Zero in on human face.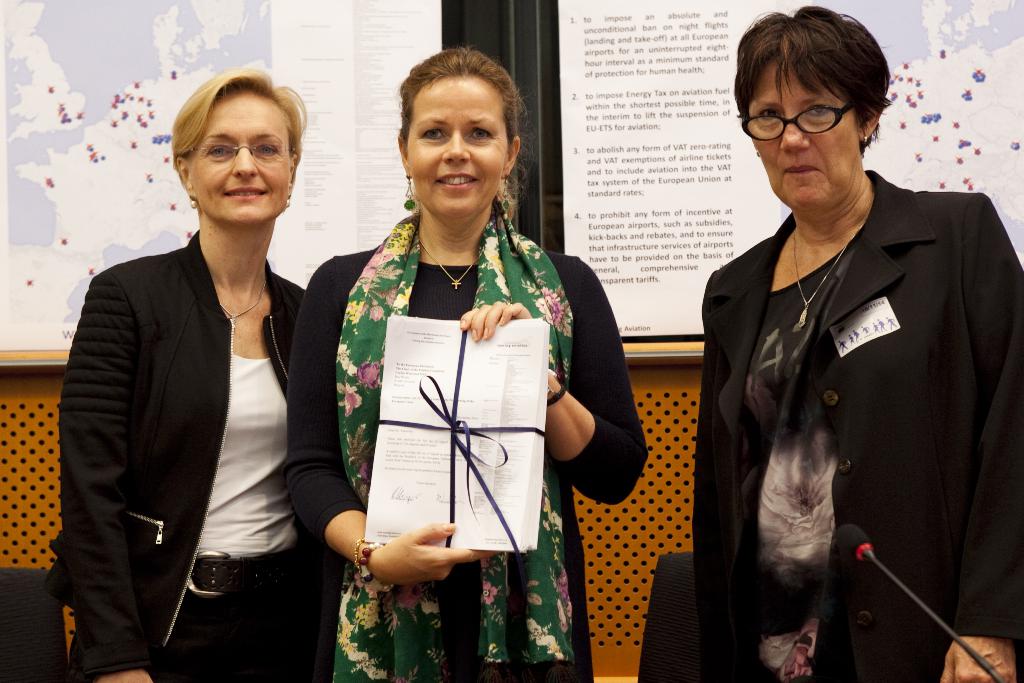
Zeroed in: <box>186,92,304,228</box>.
